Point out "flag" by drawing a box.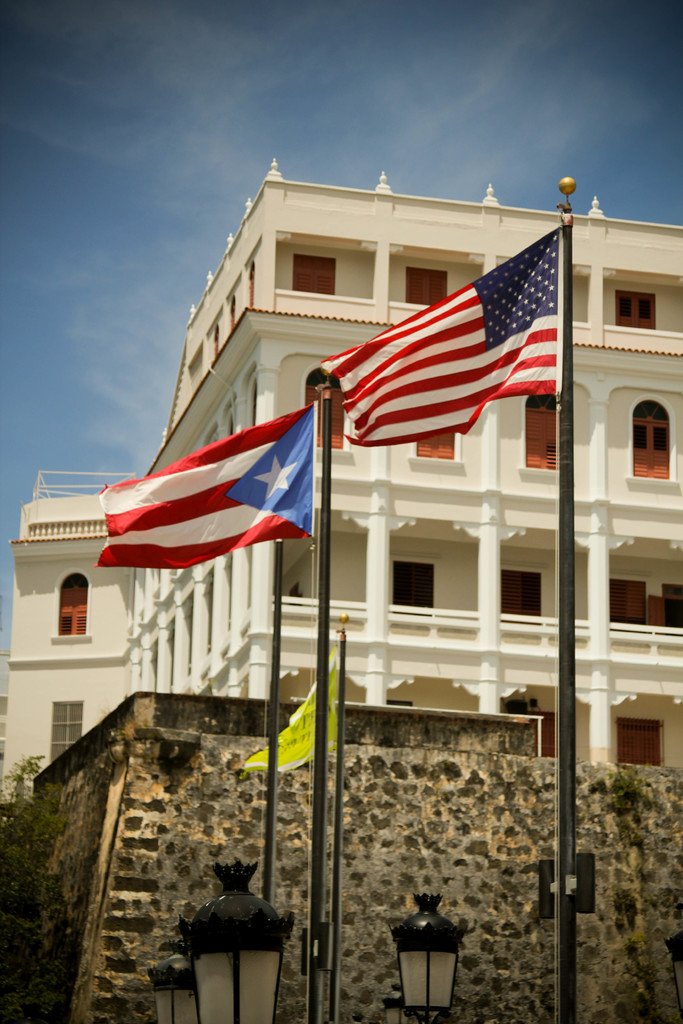
left=235, top=659, right=349, bottom=780.
